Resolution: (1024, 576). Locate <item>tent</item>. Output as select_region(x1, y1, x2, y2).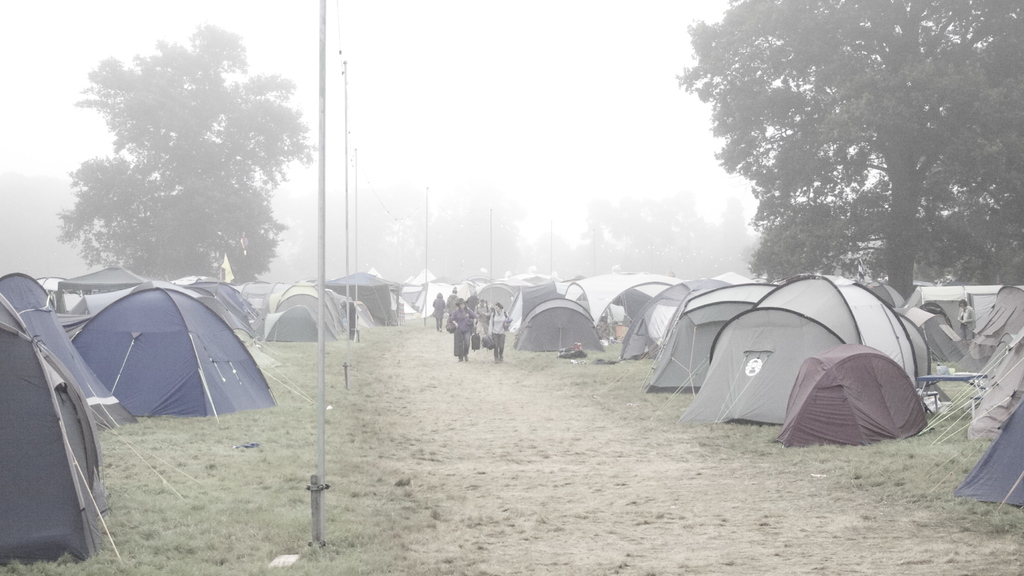
select_region(668, 290, 938, 439).
